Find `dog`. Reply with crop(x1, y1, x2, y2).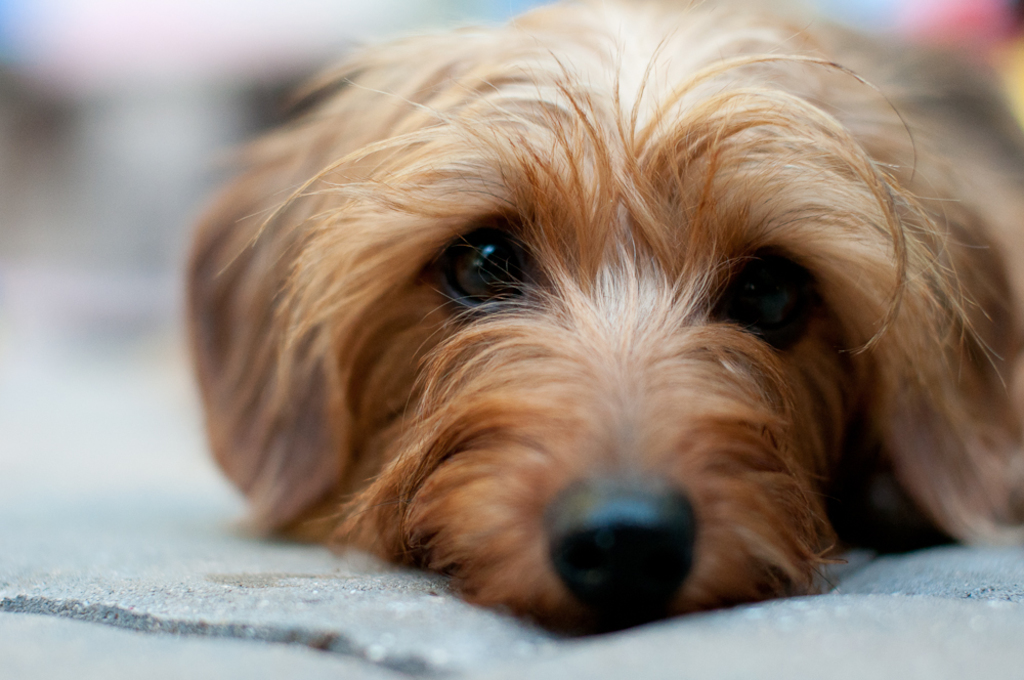
crop(174, 0, 1021, 639).
